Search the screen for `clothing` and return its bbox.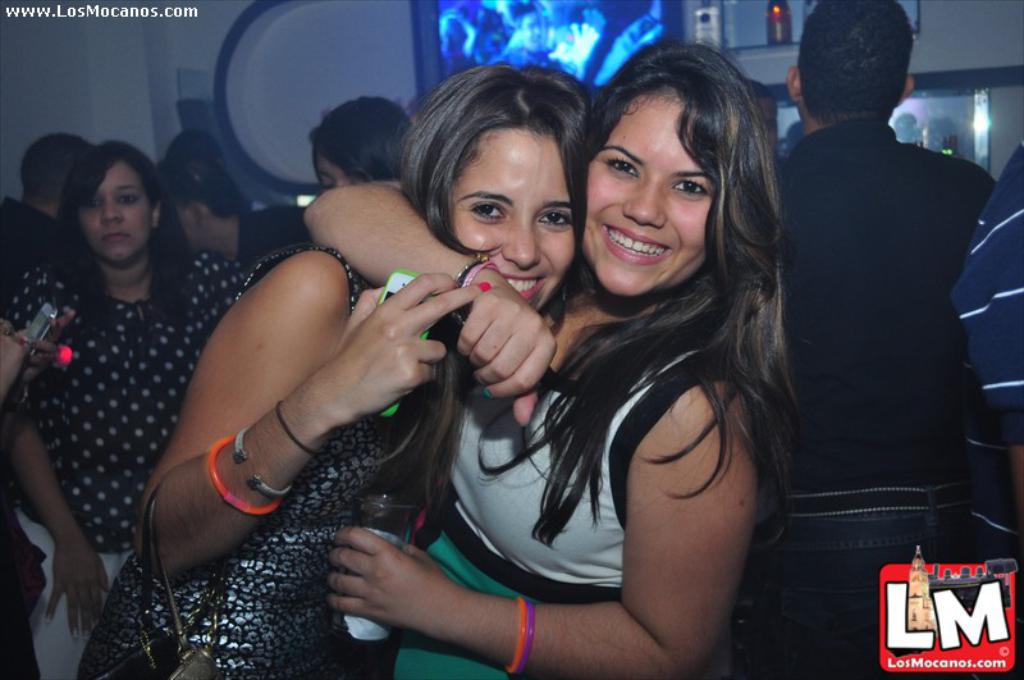
Found: {"x1": 366, "y1": 288, "x2": 695, "y2": 675}.
